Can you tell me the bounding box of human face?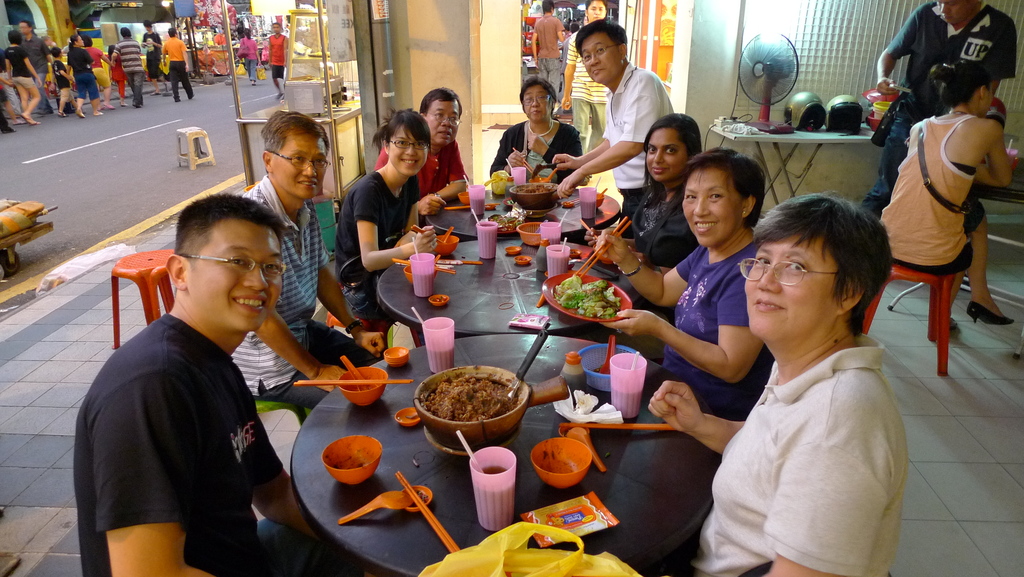
x1=256 y1=113 x2=330 y2=195.
